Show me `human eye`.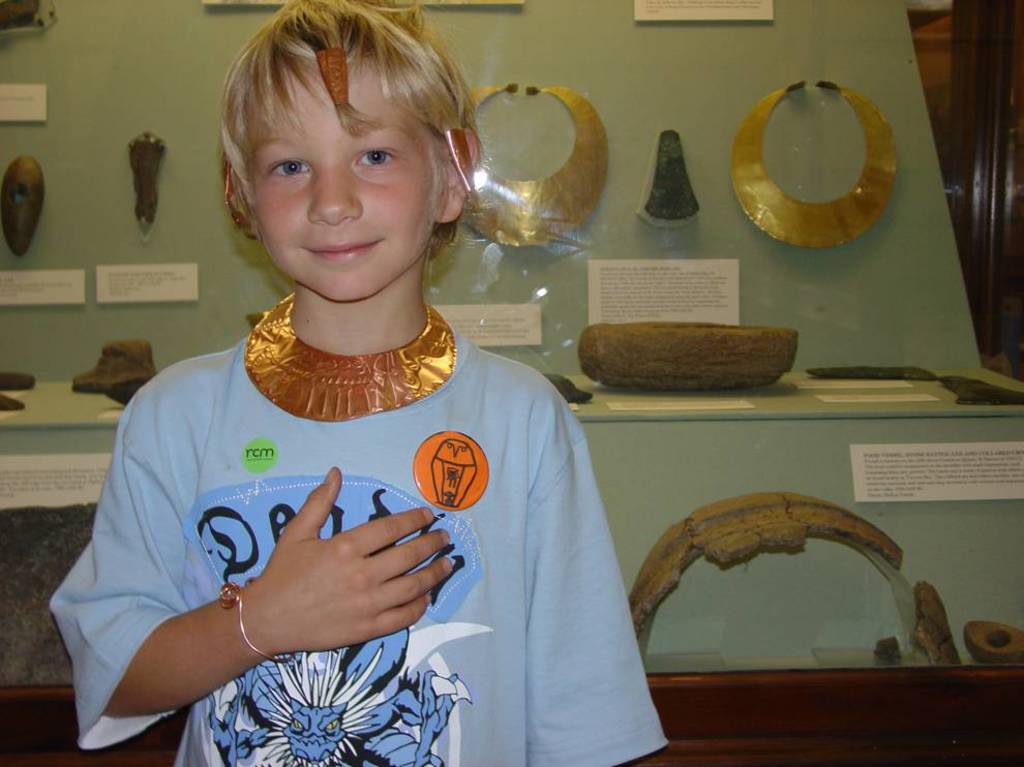
`human eye` is here: 265, 153, 317, 181.
